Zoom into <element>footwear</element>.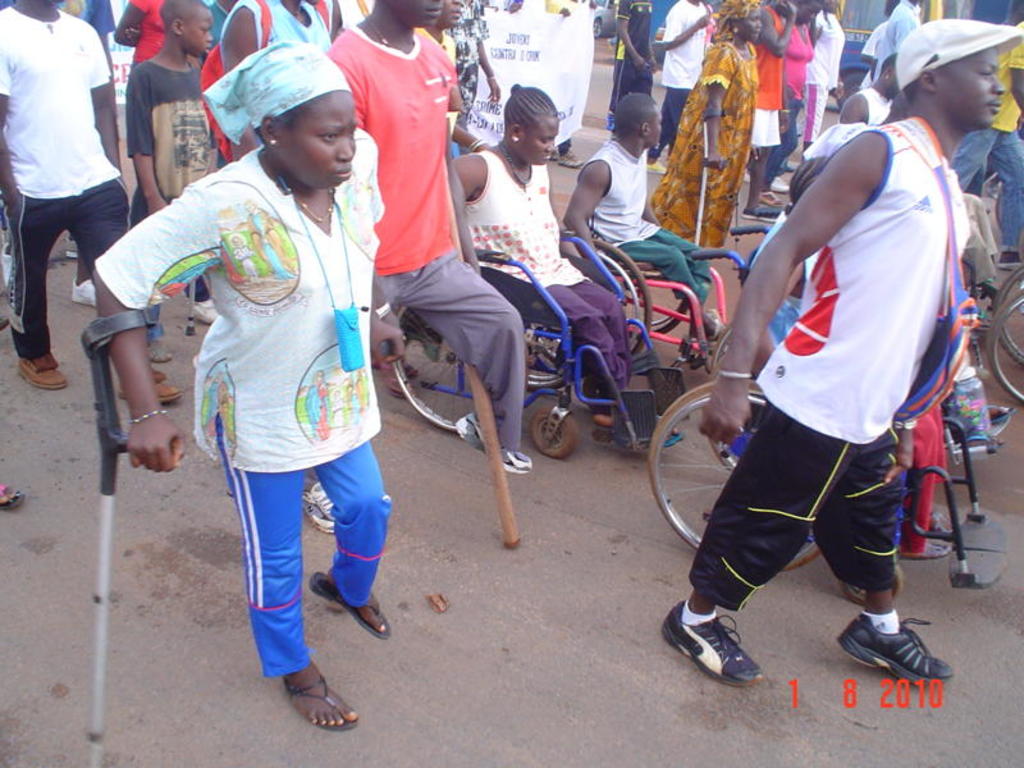
Zoom target: {"x1": 456, "y1": 411, "x2": 532, "y2": 474}.
